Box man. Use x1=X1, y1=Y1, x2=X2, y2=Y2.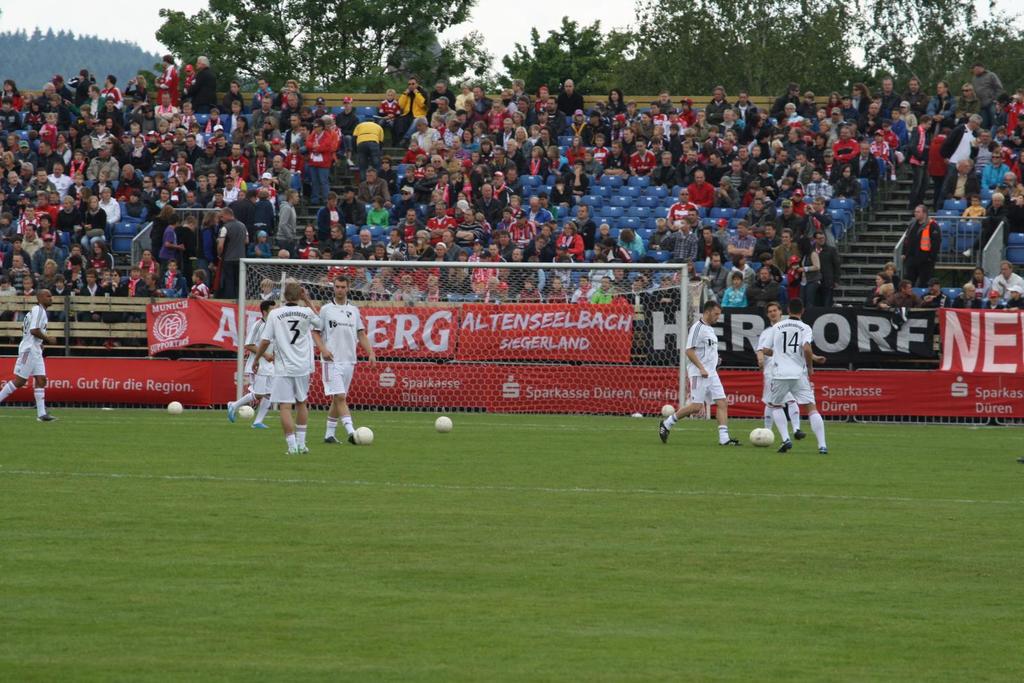
x1=250, y1=76, x2=276, y2=117.
